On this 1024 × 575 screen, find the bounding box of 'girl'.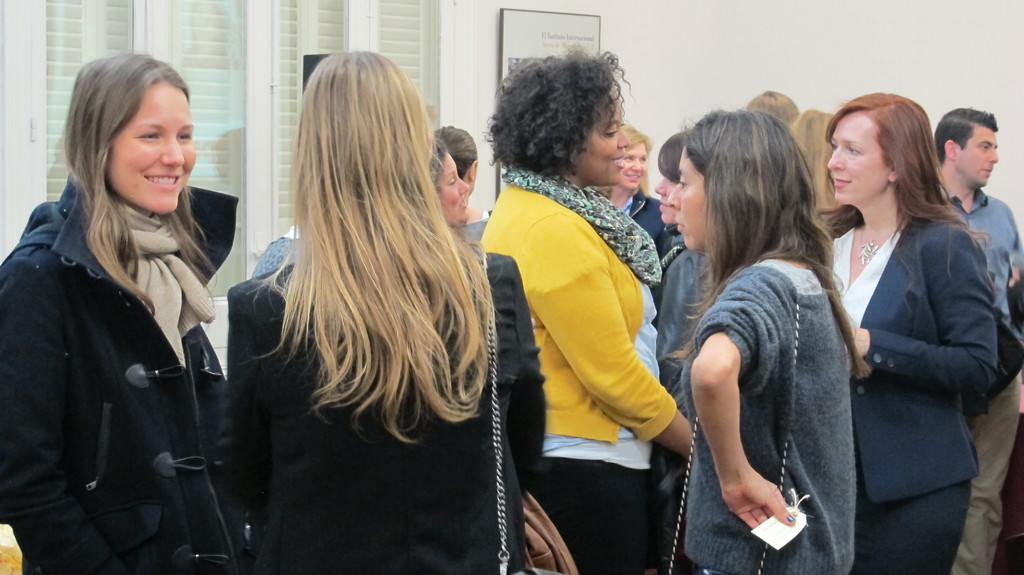
Bounding box: 474 48 710 574.
